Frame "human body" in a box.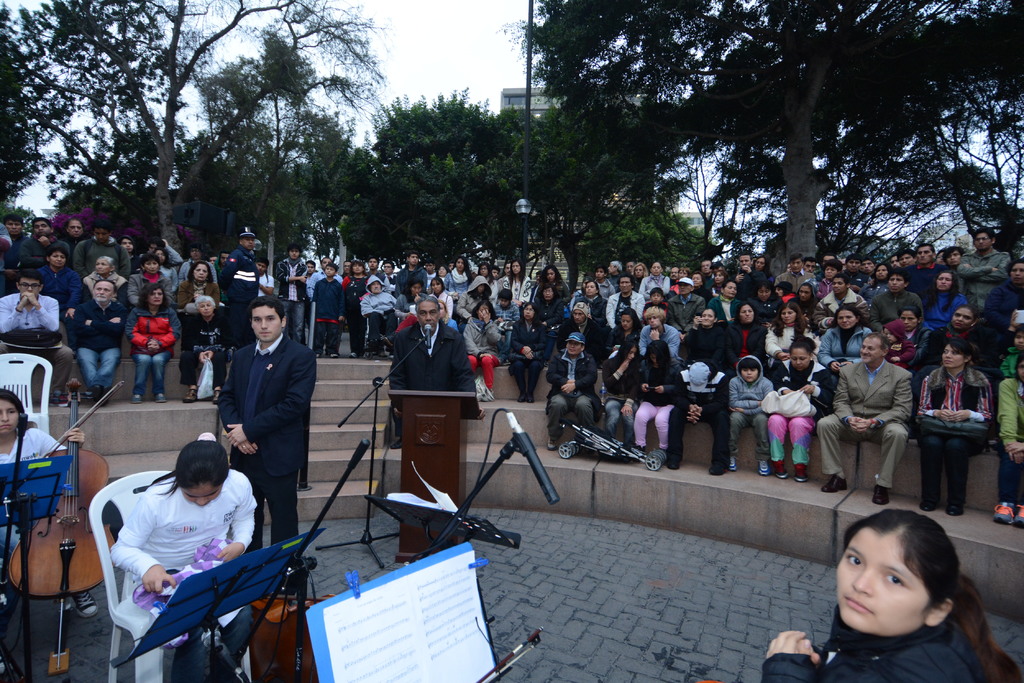
760,510,1023,682.
